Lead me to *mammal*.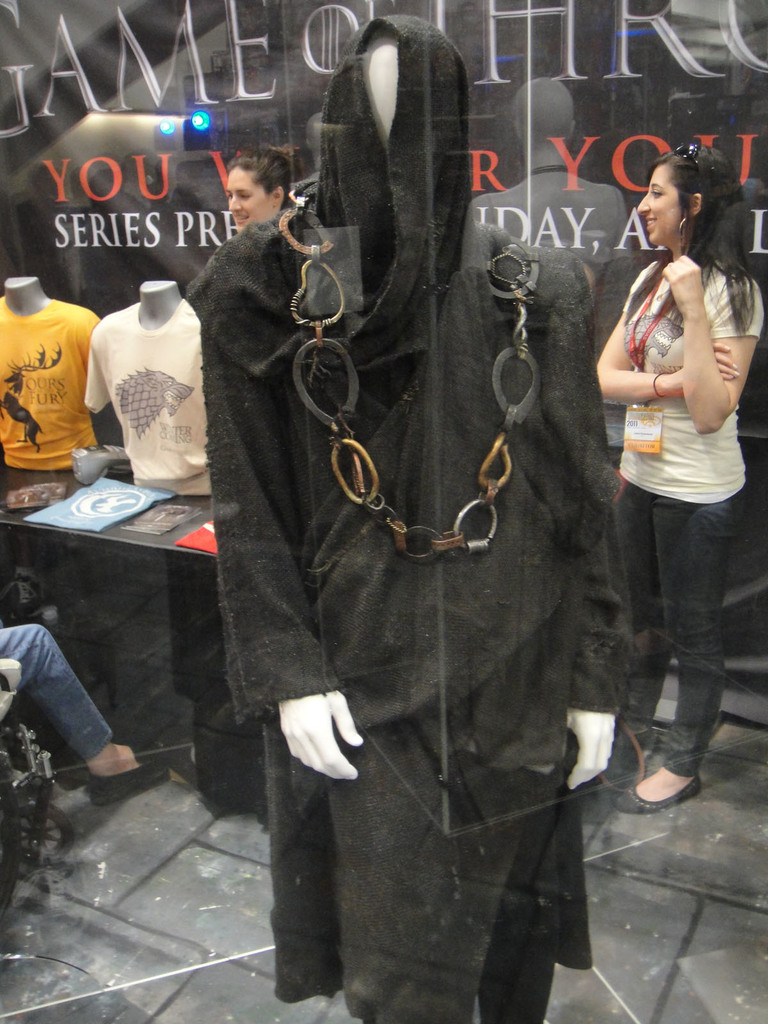
Lead to [x1=216, y1=147, x2=287, y2=235].
